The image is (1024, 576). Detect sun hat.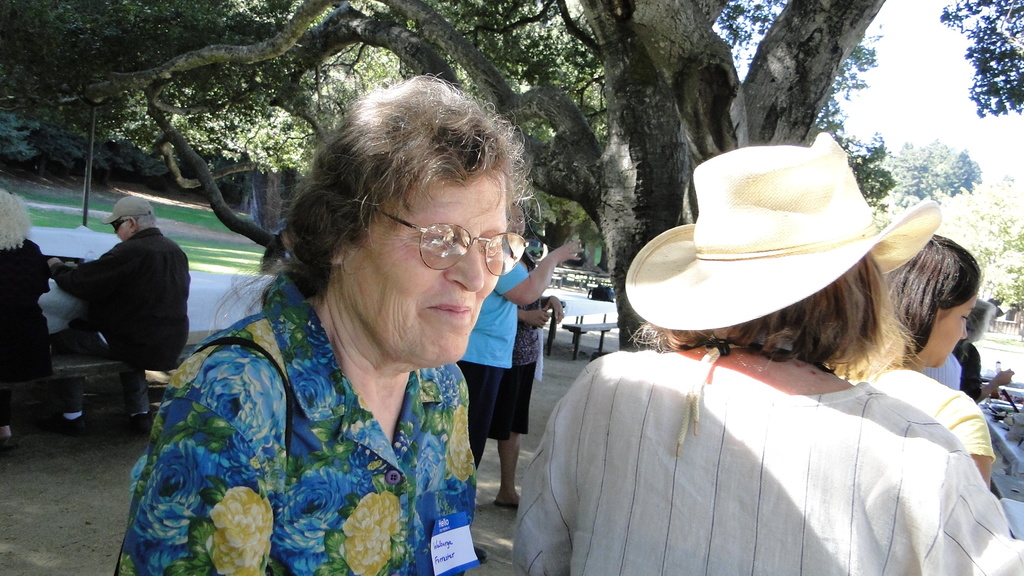
Detection: (left=623, top=129, right=947, bottom=339).
